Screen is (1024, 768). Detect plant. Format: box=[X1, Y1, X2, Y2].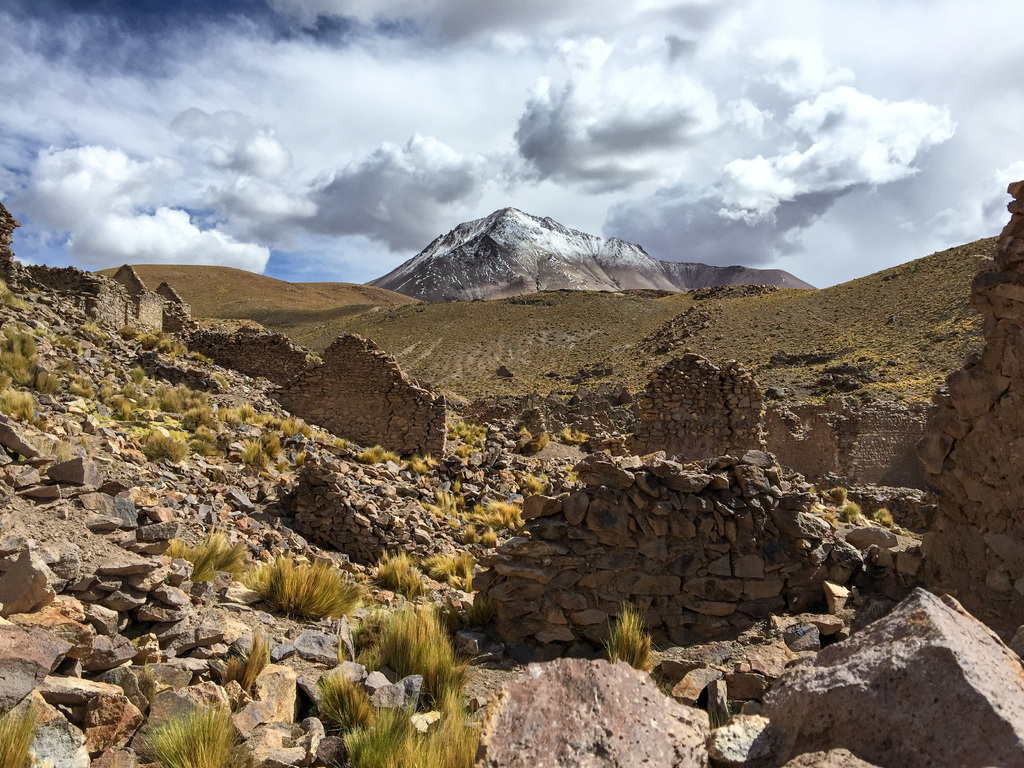
box=[415, 541, 486, 598].
